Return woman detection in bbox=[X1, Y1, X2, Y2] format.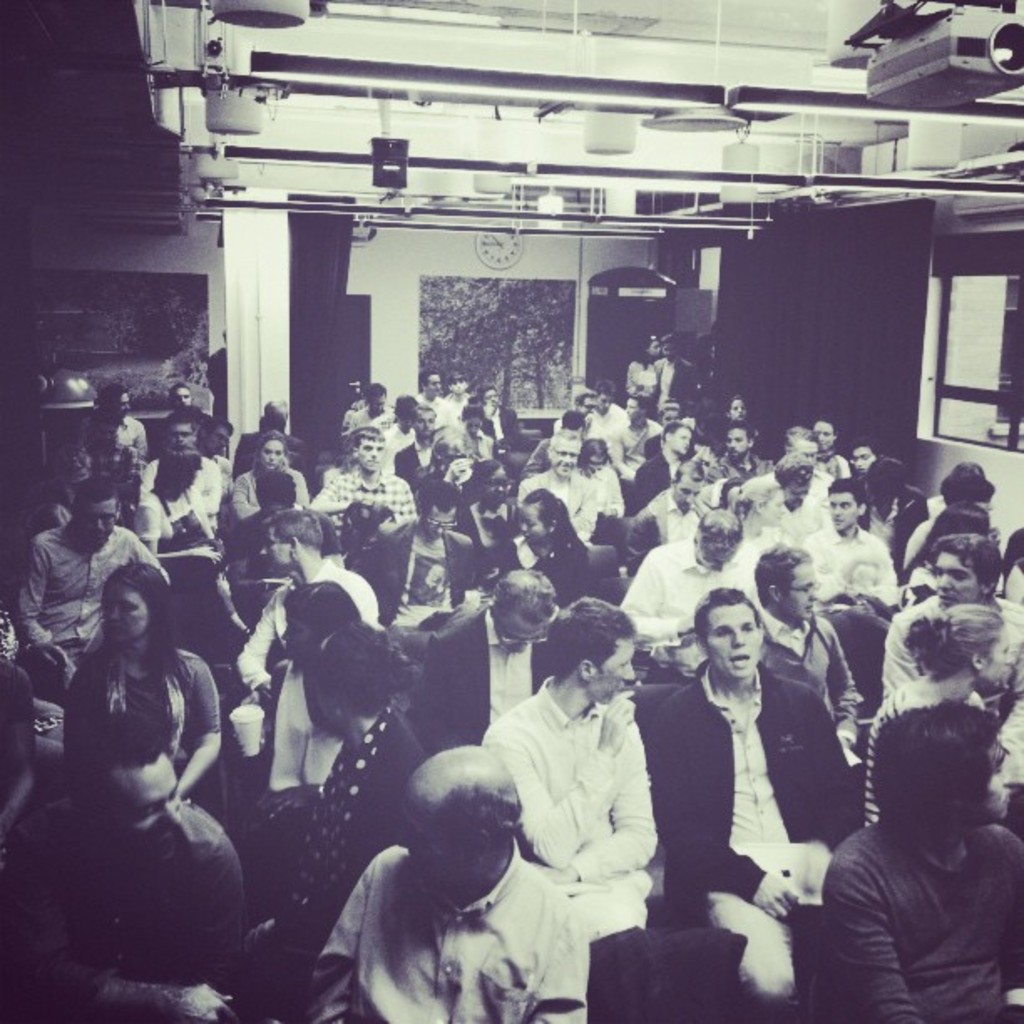
bbox=[246, 624, 428, 1021].
